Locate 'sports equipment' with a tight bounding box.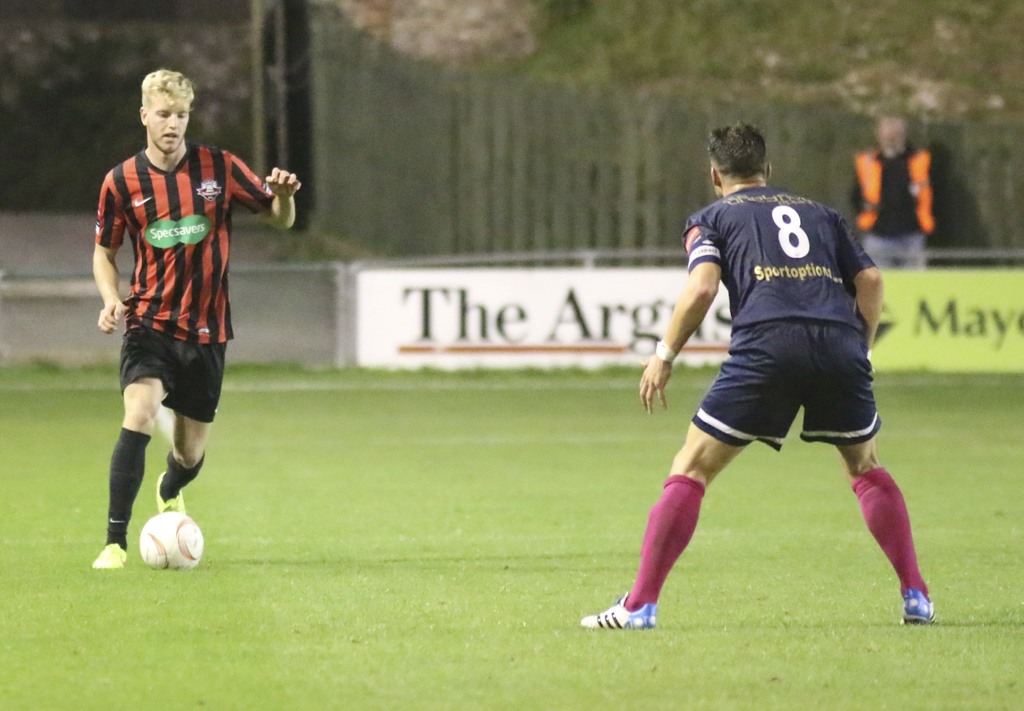
rect(139, 510, 206, 569).
